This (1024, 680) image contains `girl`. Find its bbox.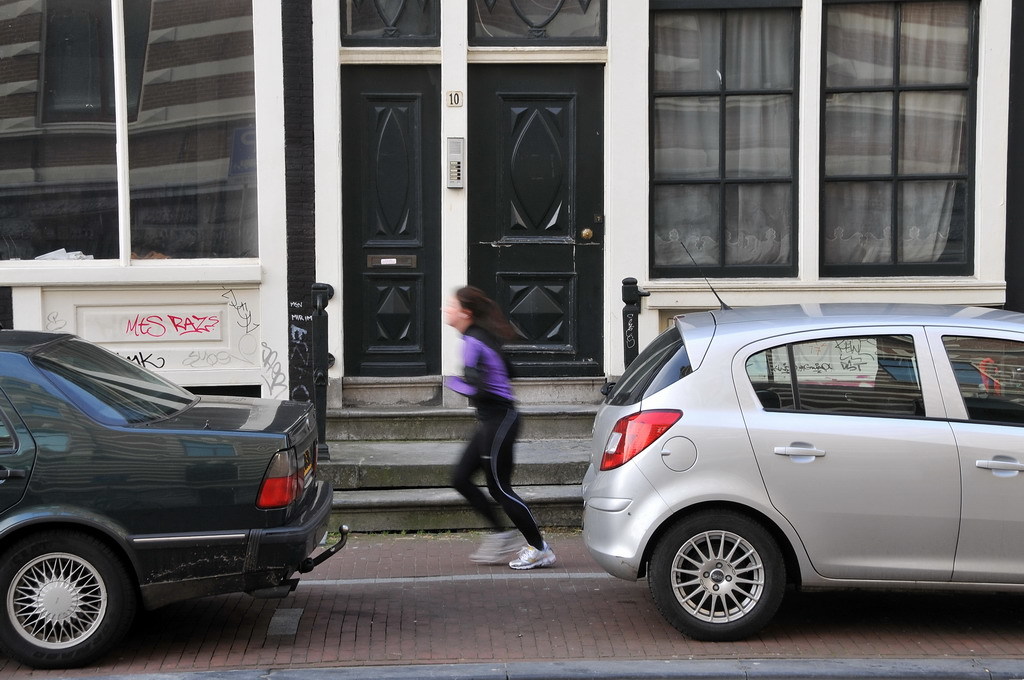
{"x1": 443, "y1": 284, "x2": 556, "y2": 569}.
